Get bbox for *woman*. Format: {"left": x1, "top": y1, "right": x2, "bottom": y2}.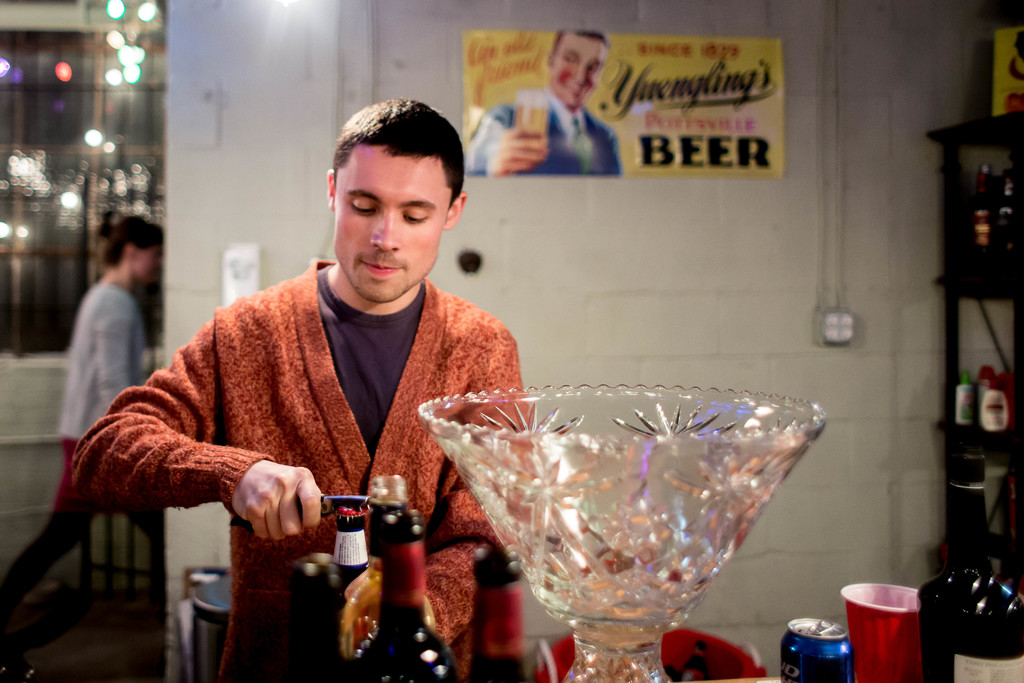
{"left": 0, "top": 211, "right": 164, "bottom": 682}.
